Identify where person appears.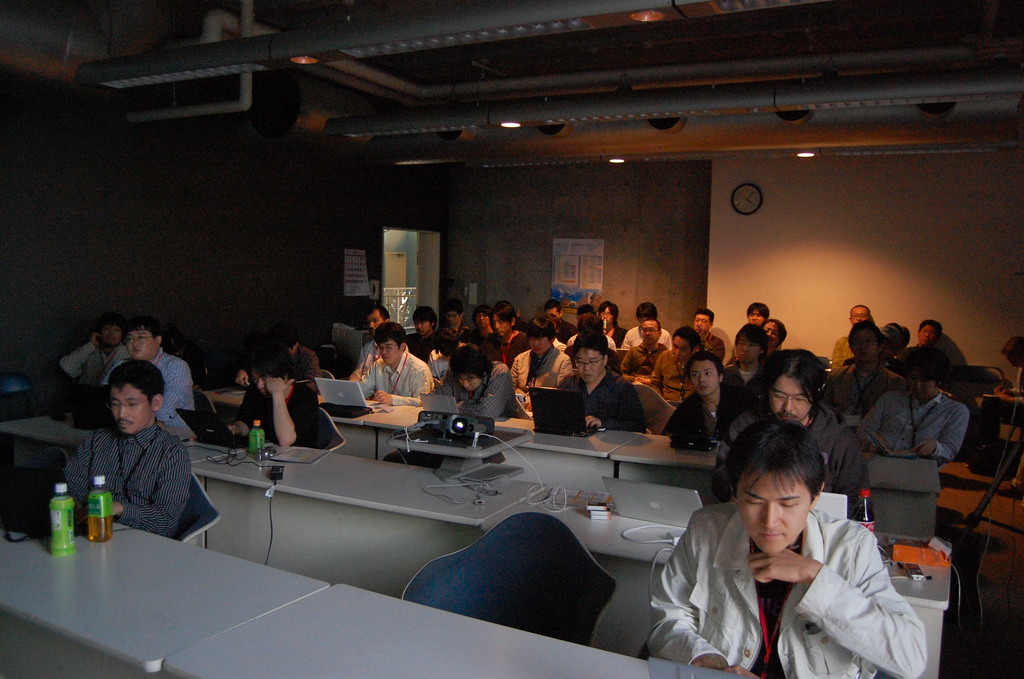
Appears at 536 334 672 439.
